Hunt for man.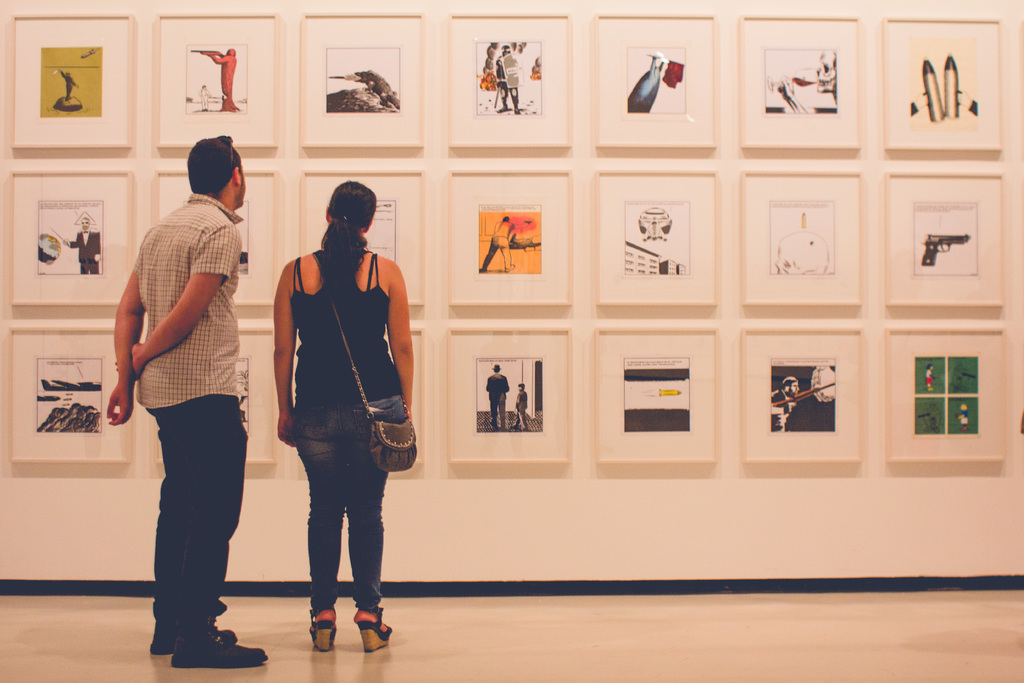
Hunted down at [left=92, top=129, right=278, bottom=670].
